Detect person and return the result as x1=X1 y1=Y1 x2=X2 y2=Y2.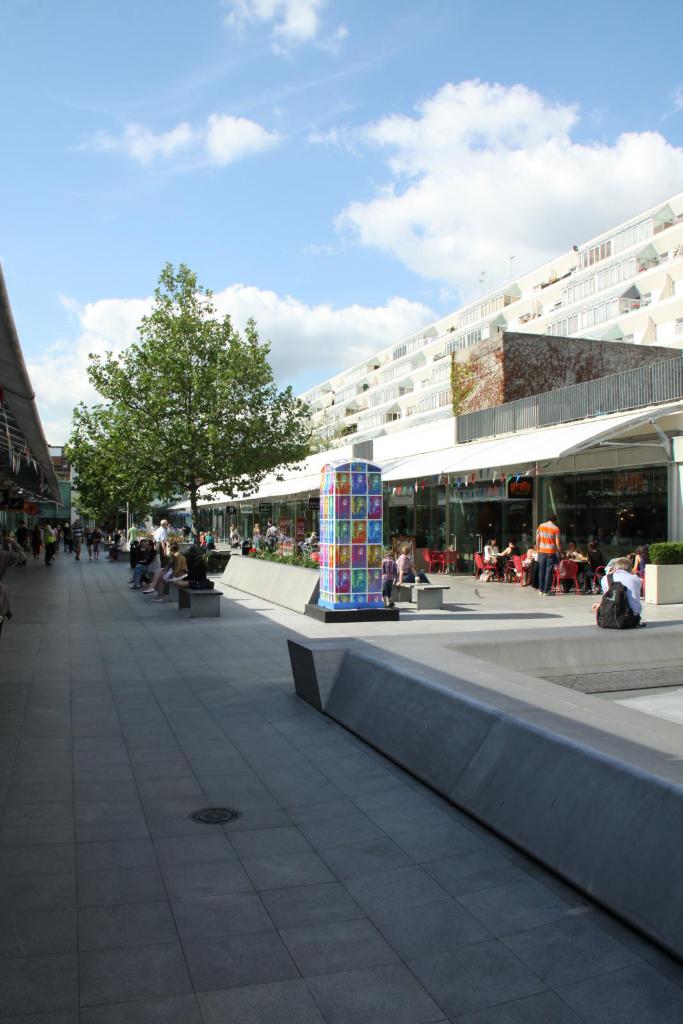
x1=483 y1=540 x2=504 y2=574.
